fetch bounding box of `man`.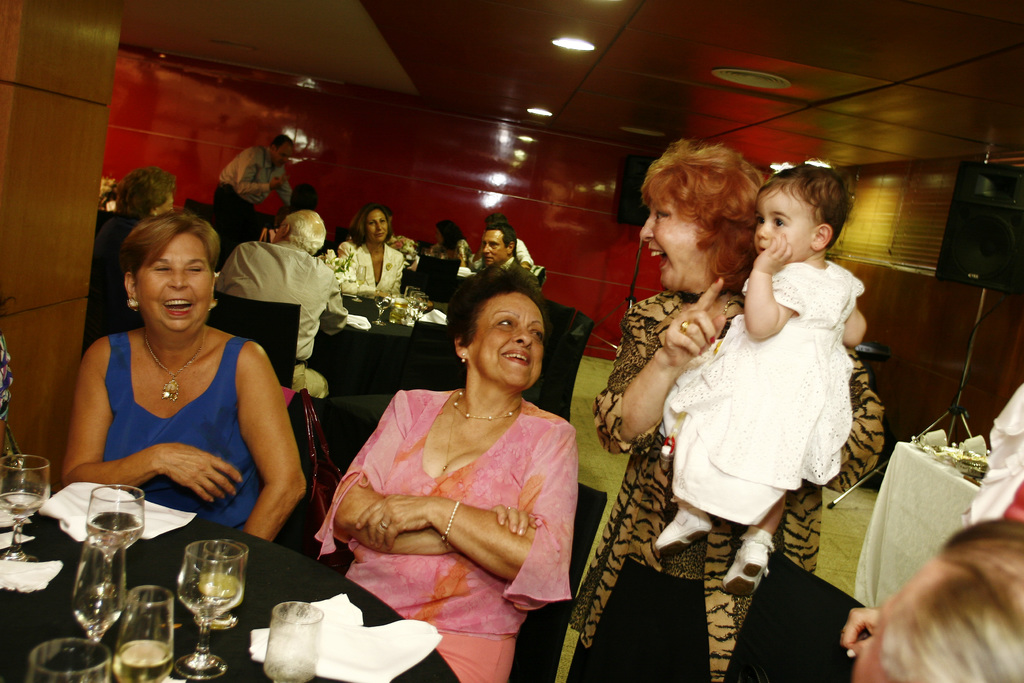
Bbox: pyautogui.locateOnScreen(483, 223, 544, 299).
